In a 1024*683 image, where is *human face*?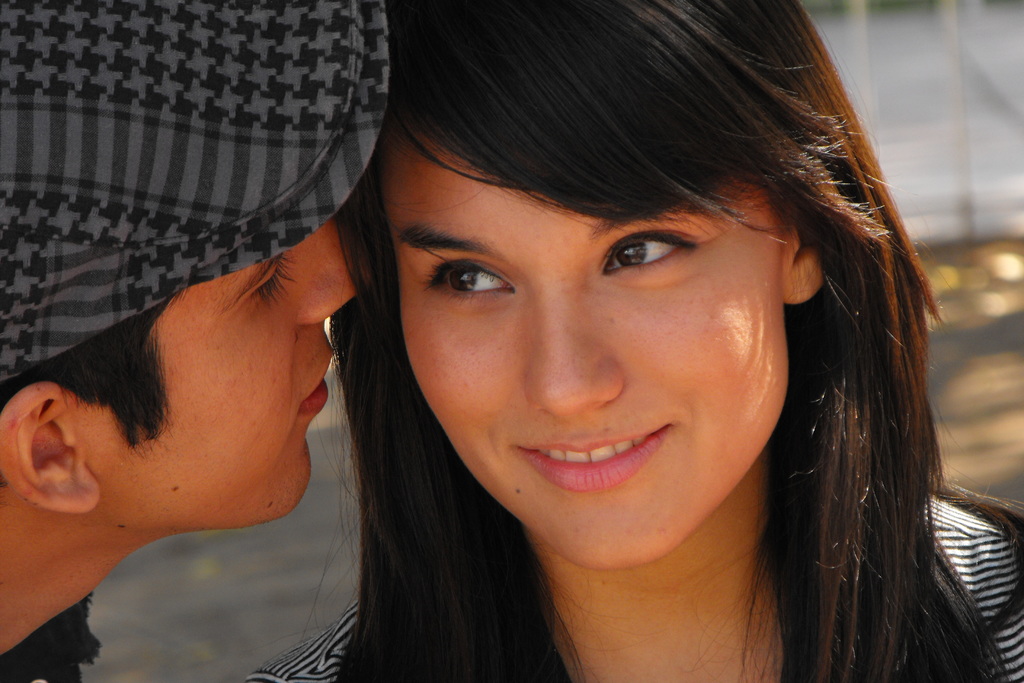
(left=378, top=129, right=787, bottom=570).
